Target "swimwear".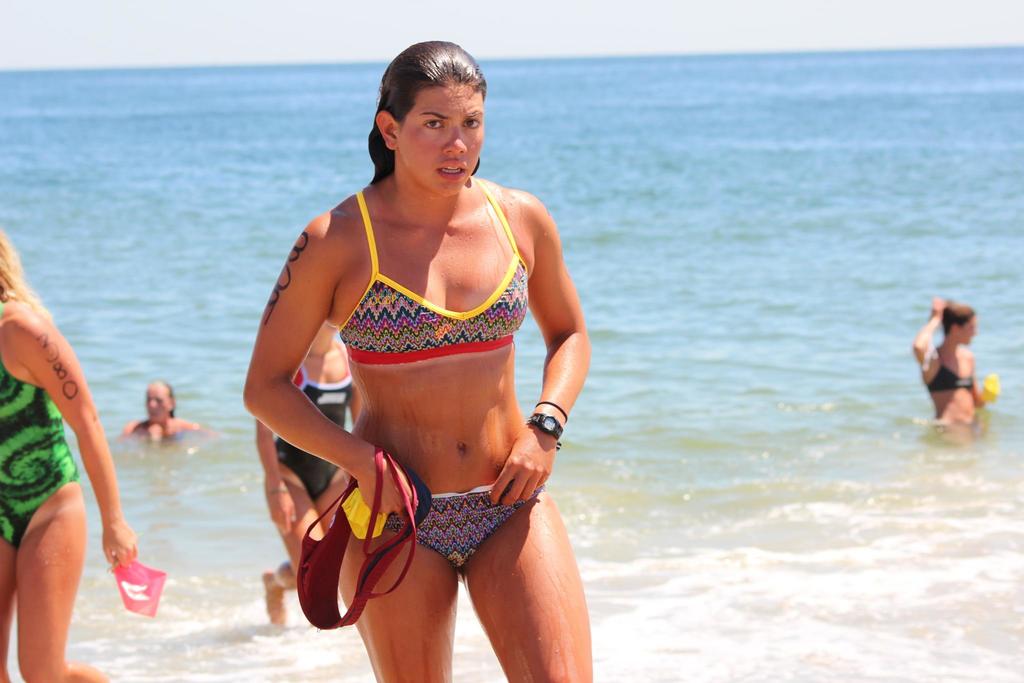
Target region: (340, 191, 532, 365).
